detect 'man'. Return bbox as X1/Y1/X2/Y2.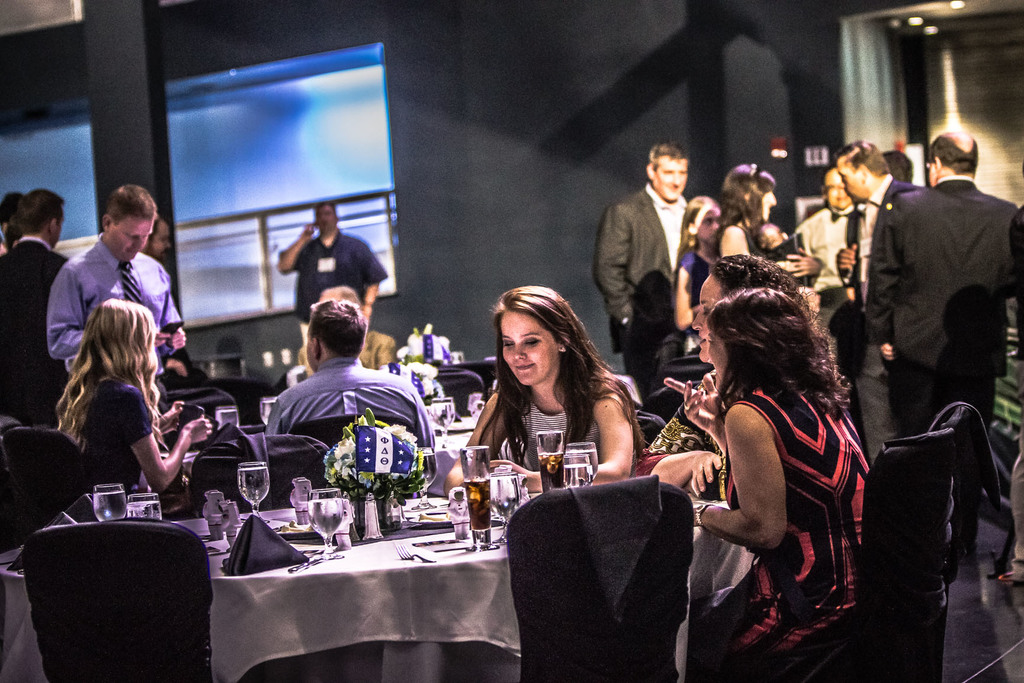
47/184/191/397.
